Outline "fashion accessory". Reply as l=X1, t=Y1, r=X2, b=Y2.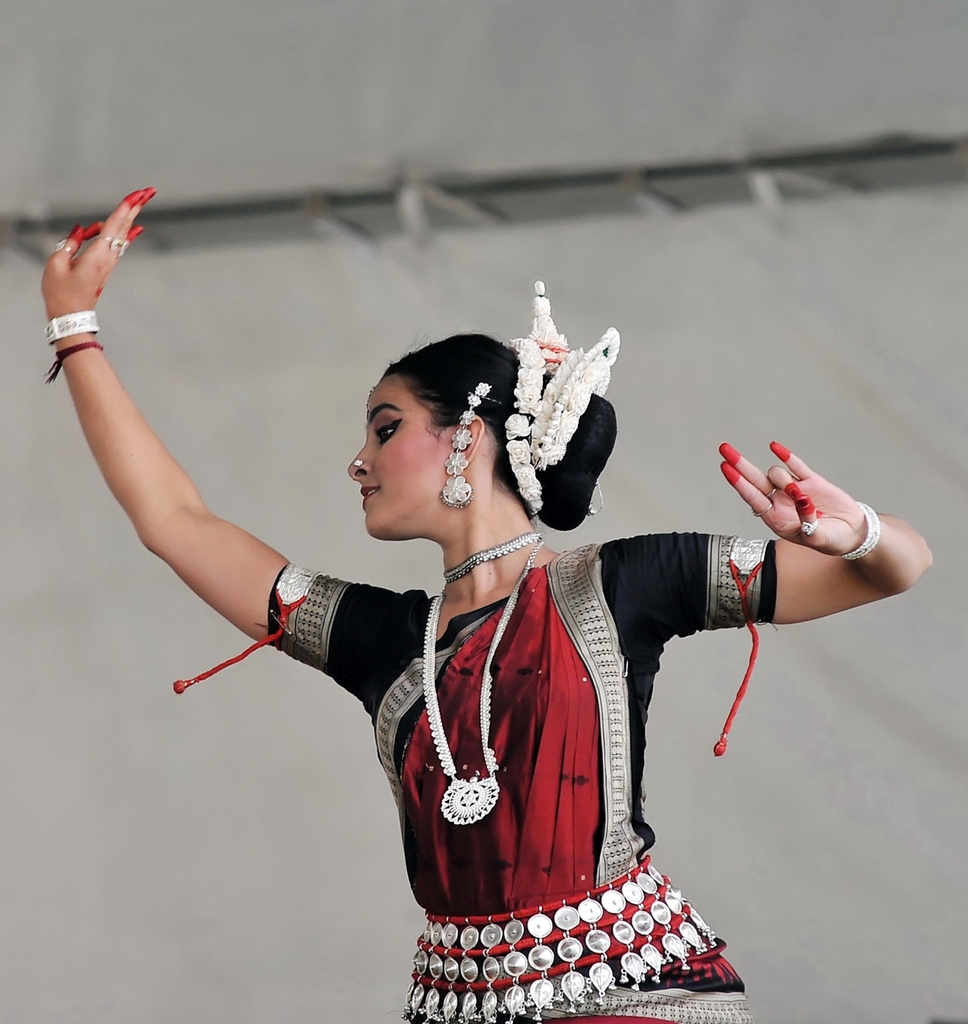
l=173, t=552, r=330, b=694.
